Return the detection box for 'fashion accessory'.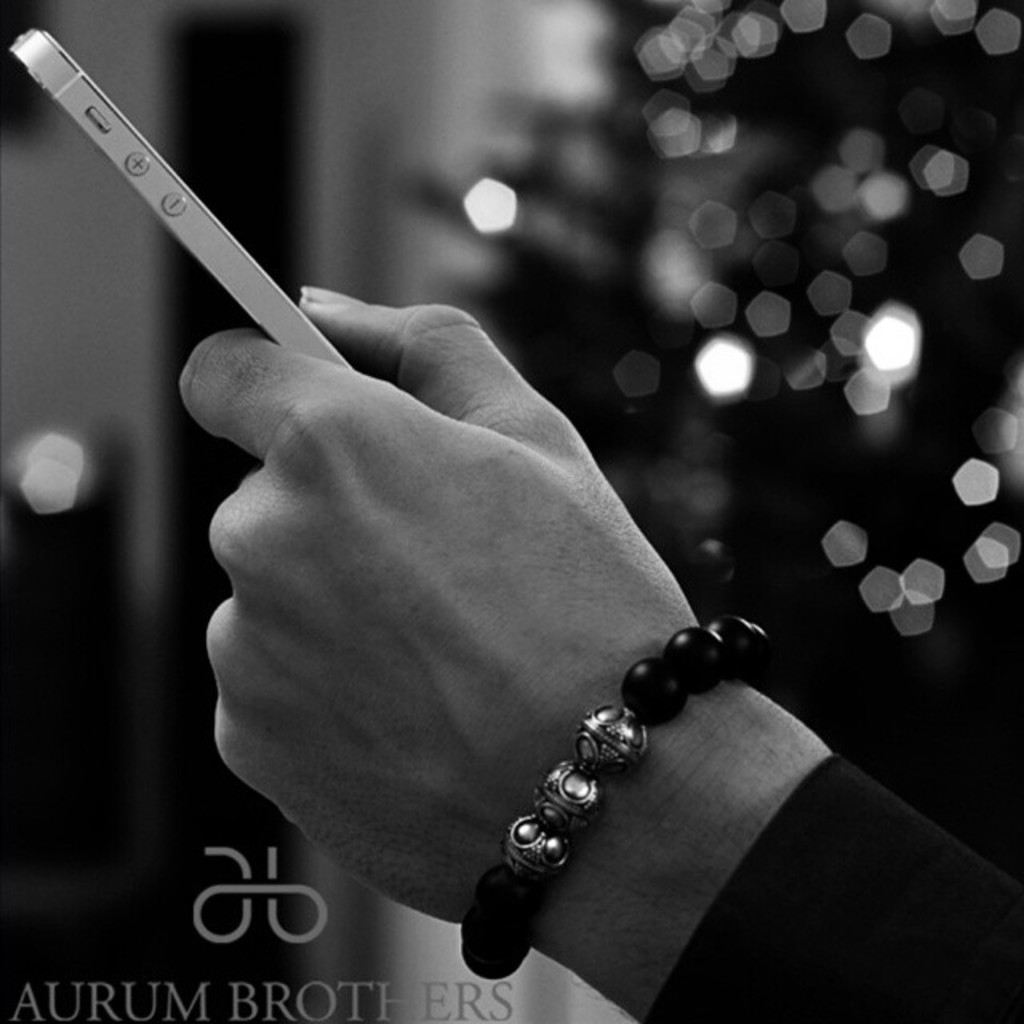
454:597:838:1014.
